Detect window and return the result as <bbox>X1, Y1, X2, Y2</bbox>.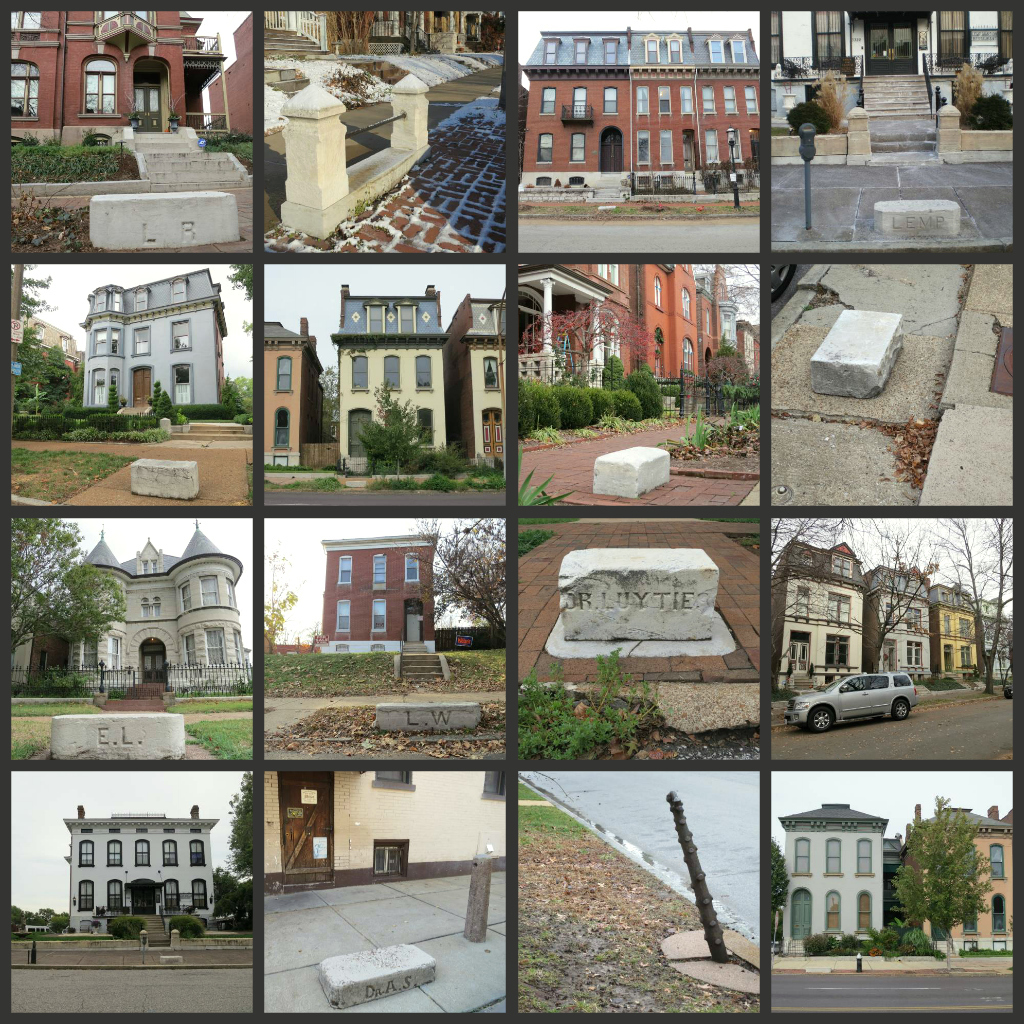
<bbox>163, 838, 182, 868</bbox>.
